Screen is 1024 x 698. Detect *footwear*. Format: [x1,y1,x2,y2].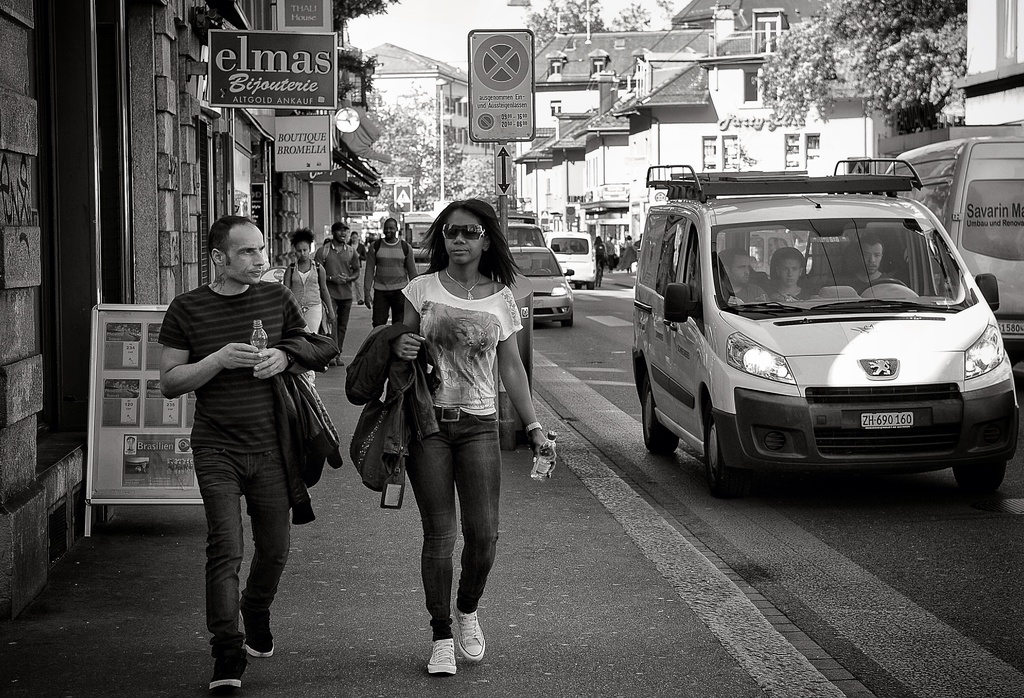
[426,638,459,676].
